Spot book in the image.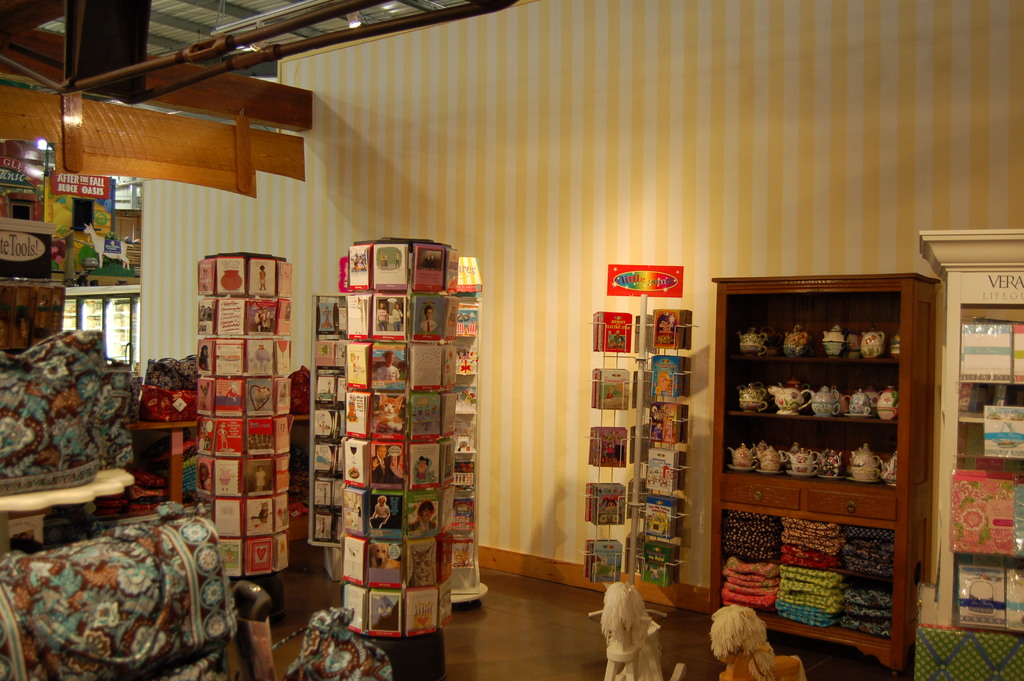
book found at <bbox>586, 482, 626, 525</bbox>.
